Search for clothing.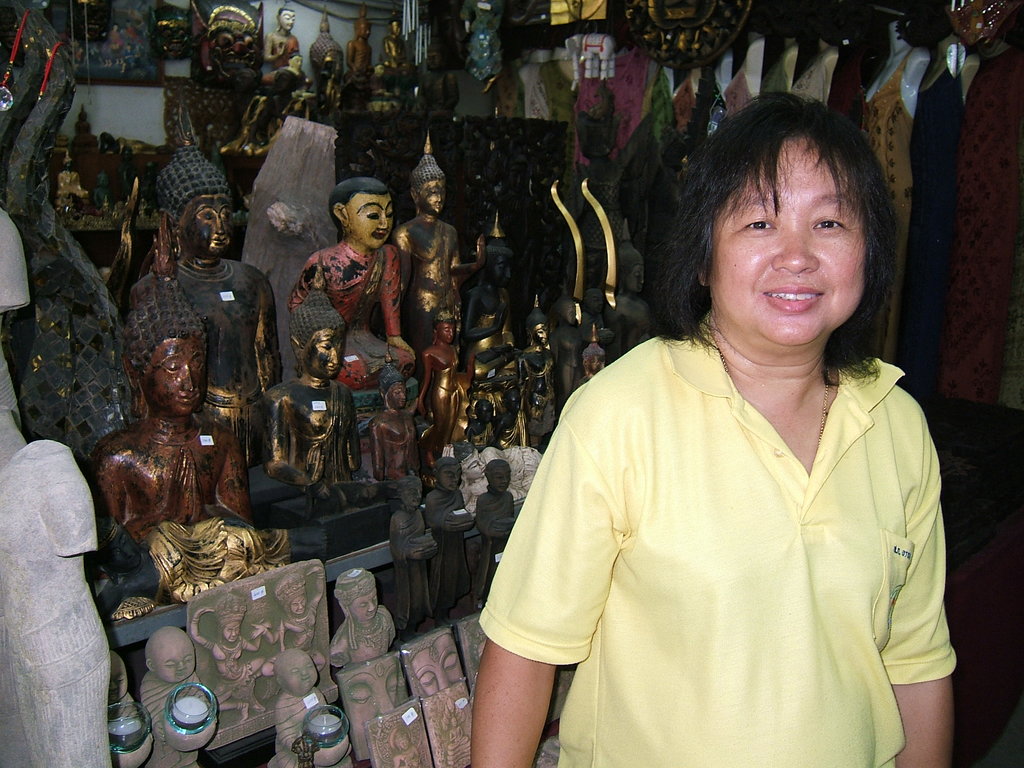
Found at <bbox>479, 332, 956, 767</bbox>.
